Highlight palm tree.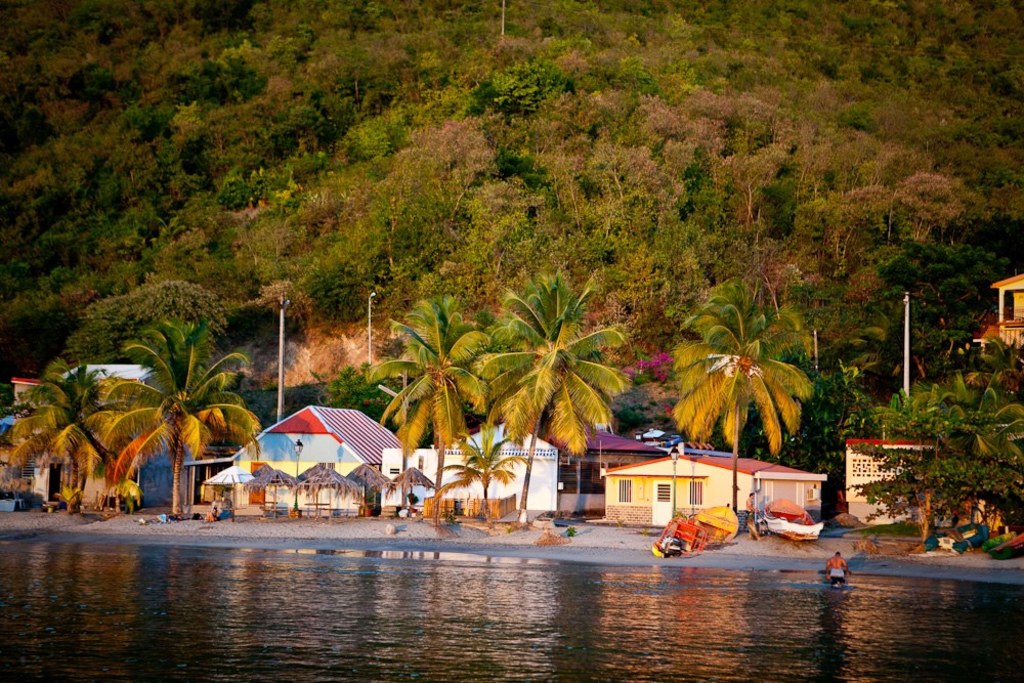
Highlighted region: Rect(396, 315, 465, 516).
